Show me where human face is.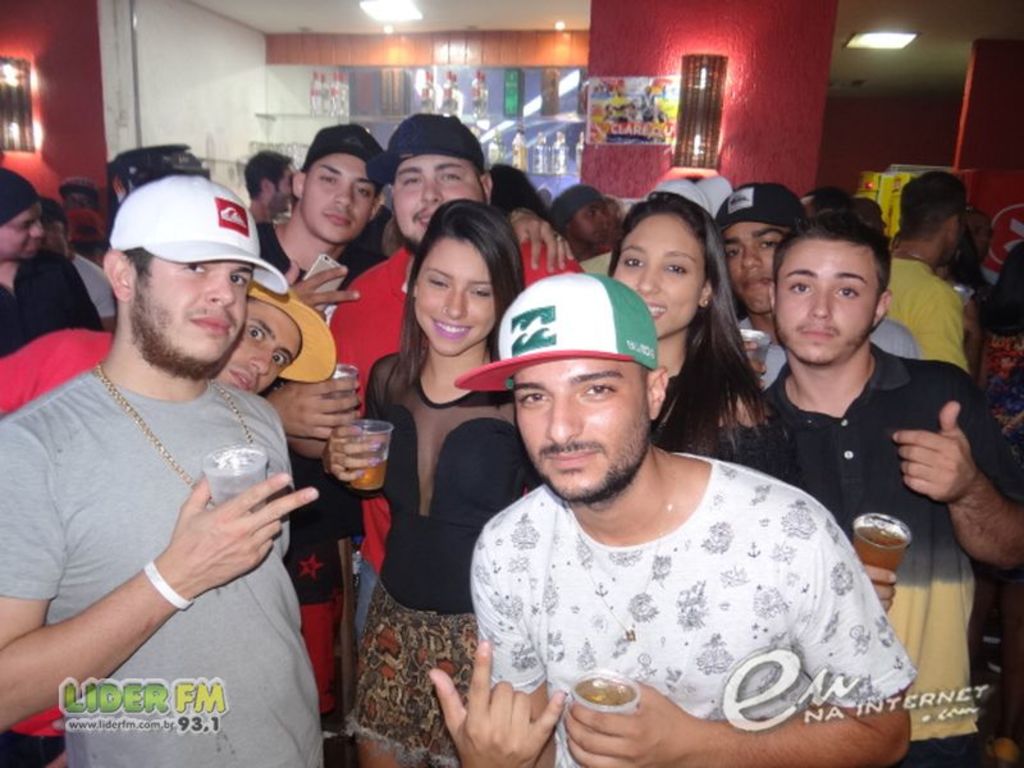
human face is at (left=215, top=301, right=301, bottom=396).
